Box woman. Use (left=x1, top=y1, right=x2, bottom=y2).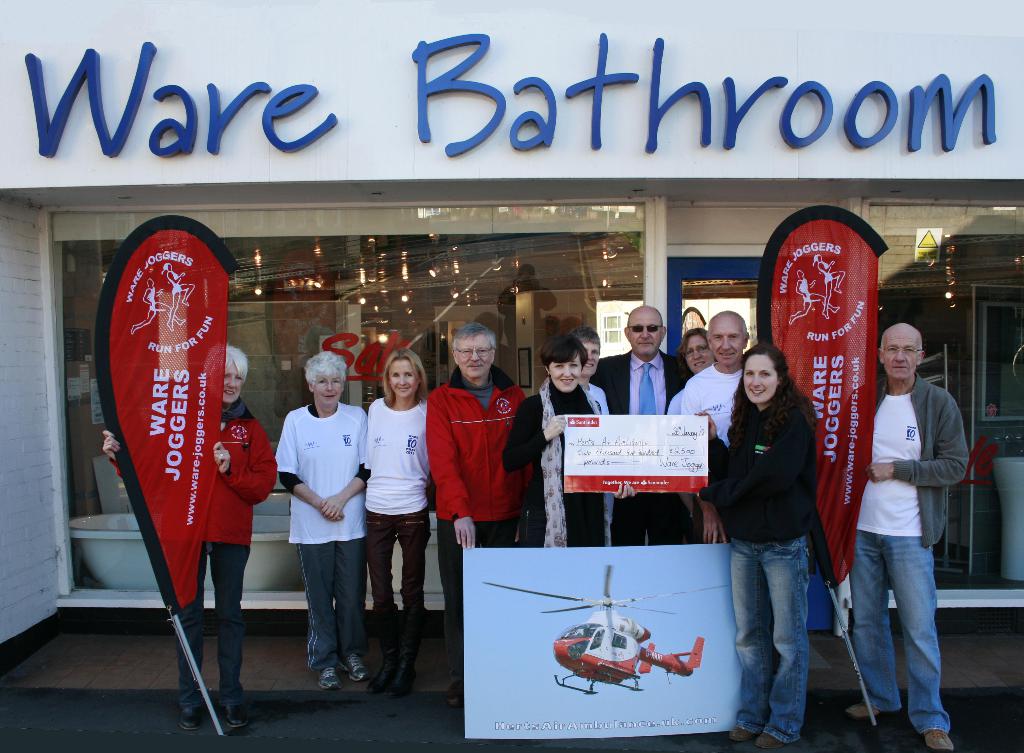
(left=694, top=325, right=808, bottom=747).
